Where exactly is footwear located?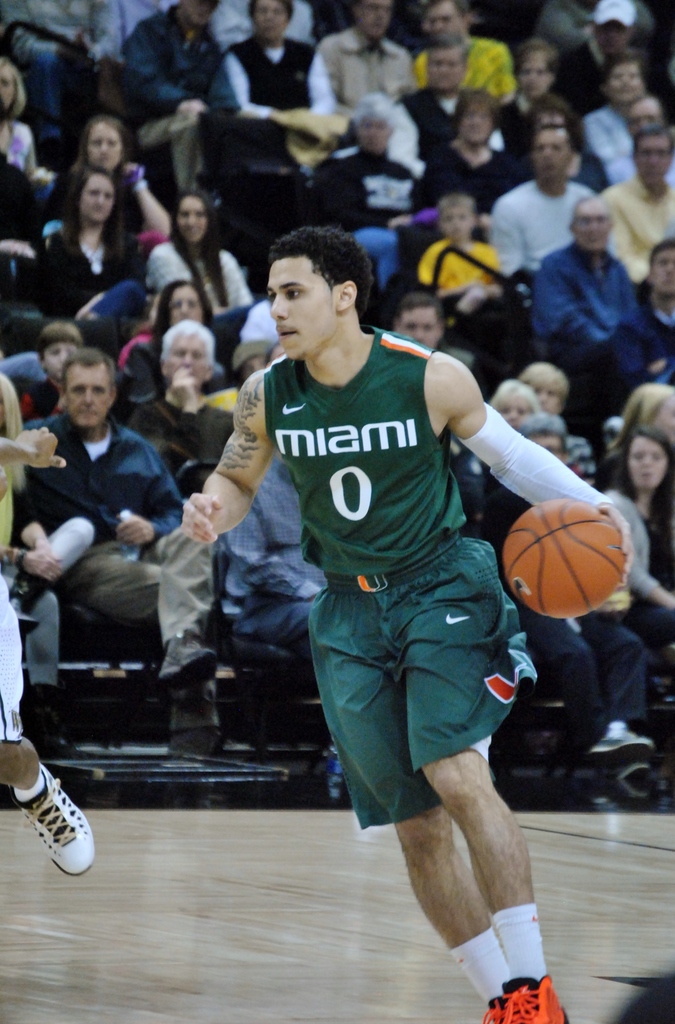
Its bounding box is x1=588 y1=726 x2=656 y2=771.
